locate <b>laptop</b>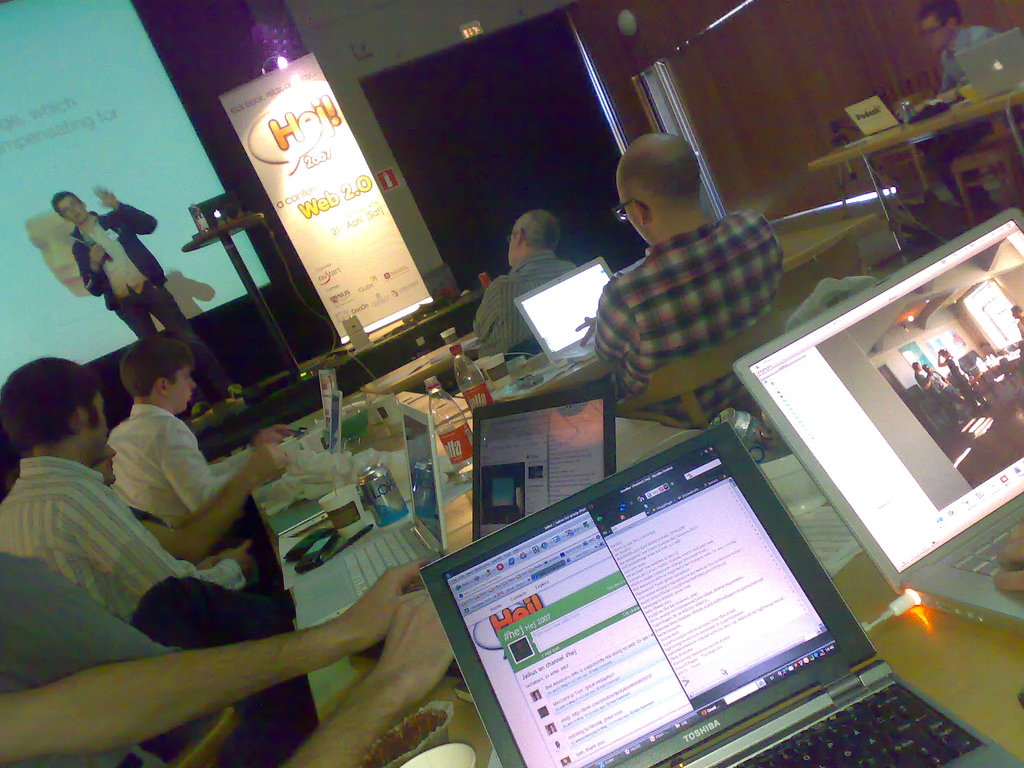
{"left": 190, "top": 185, "right": 245, "bottom": 238}
